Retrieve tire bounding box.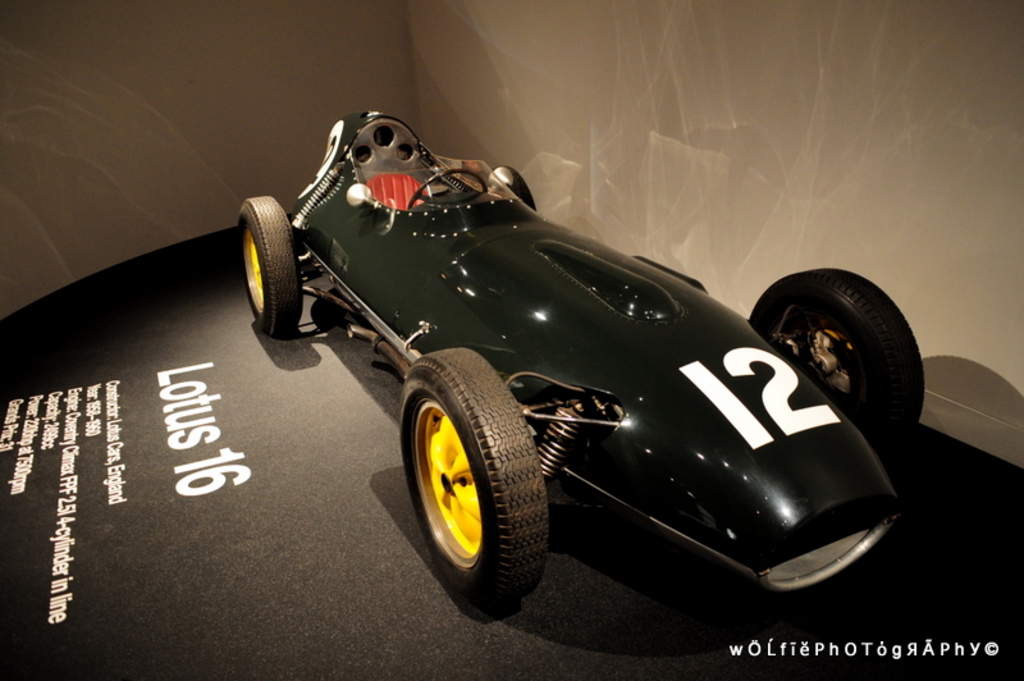
Bounding box: 399,348,548,609.
